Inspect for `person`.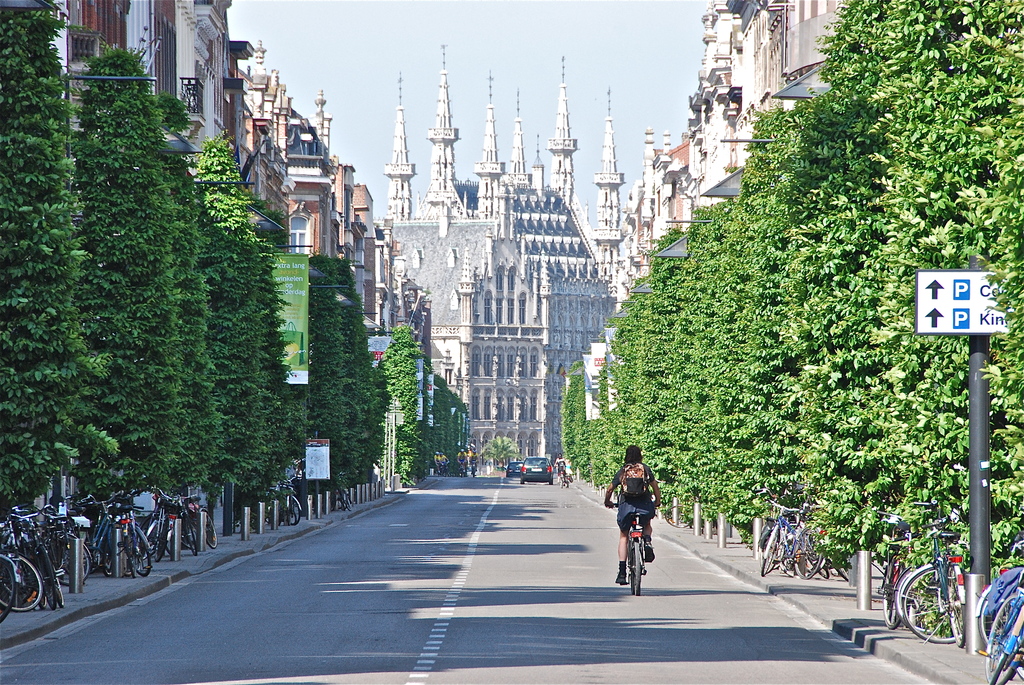
Inspection: 603 448 660 584.
